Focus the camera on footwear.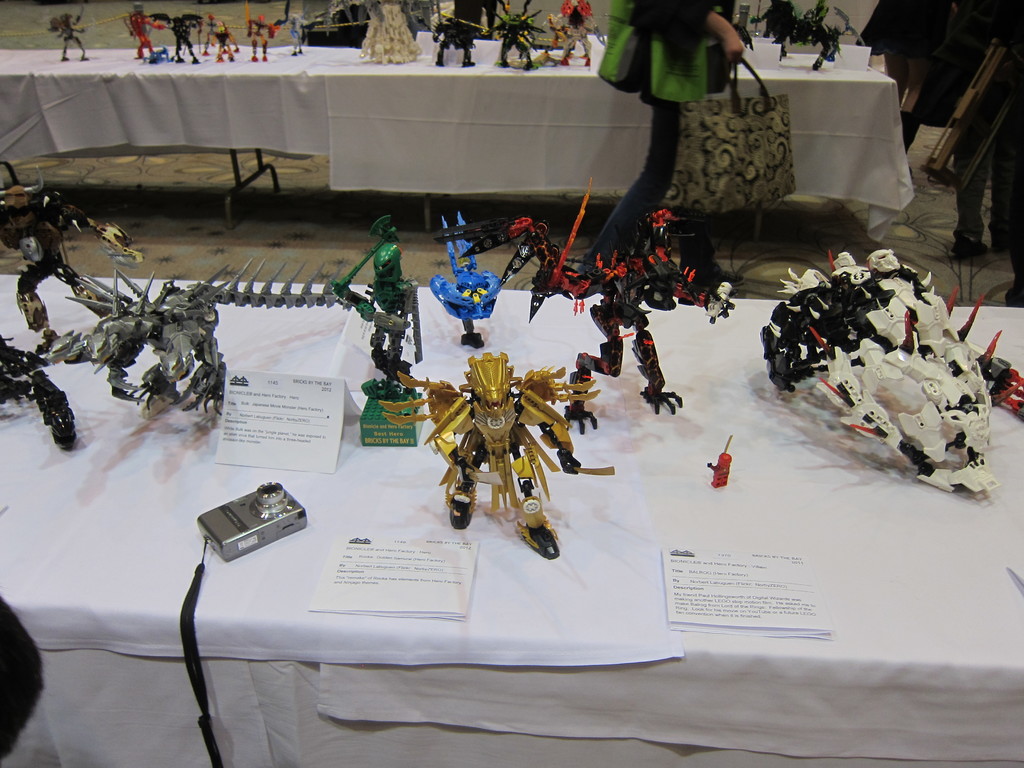
Focus region: 946 232 986 259.
